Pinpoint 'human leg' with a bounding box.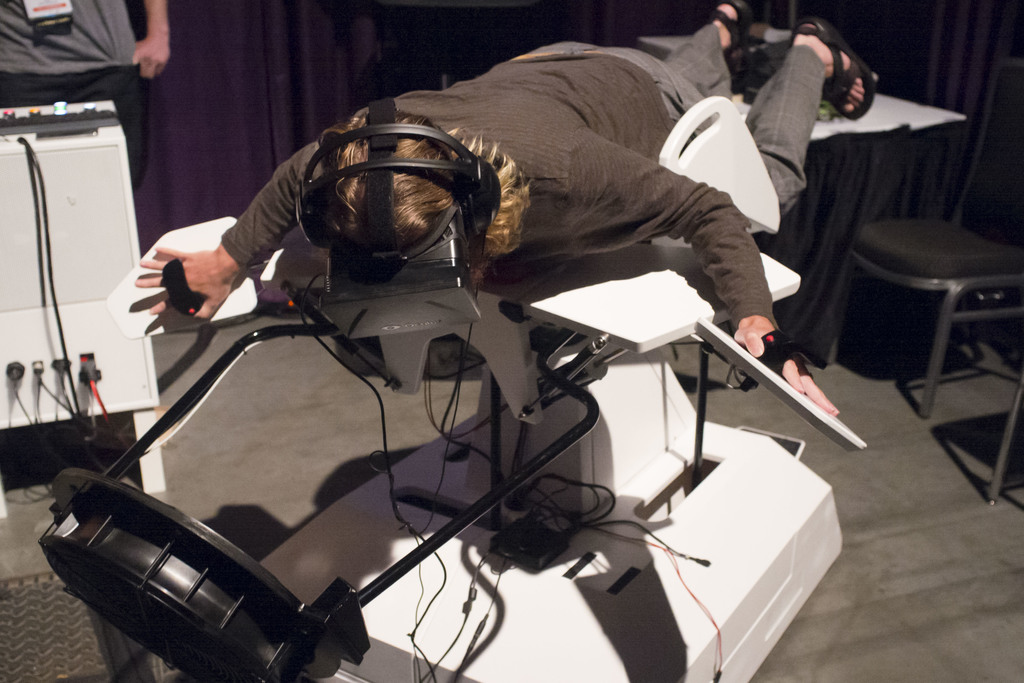
bbox(584, 9, 745, 122).
